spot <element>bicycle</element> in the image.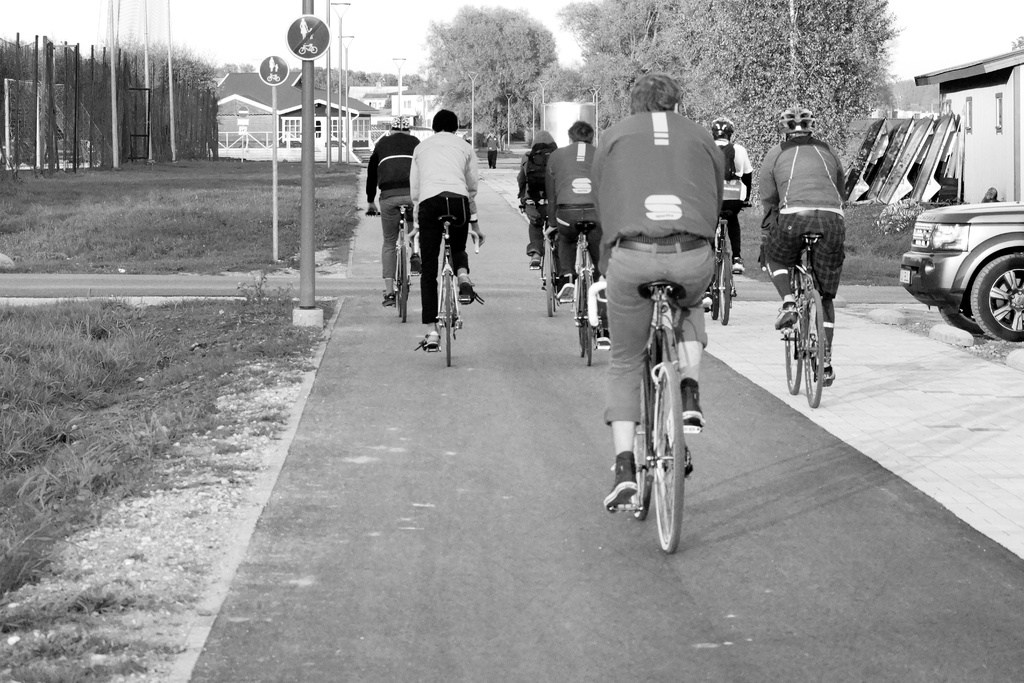
<element>bicycle</element> found at {"left": 609, "top": 259, "right": 723, "bottom": 550}.
